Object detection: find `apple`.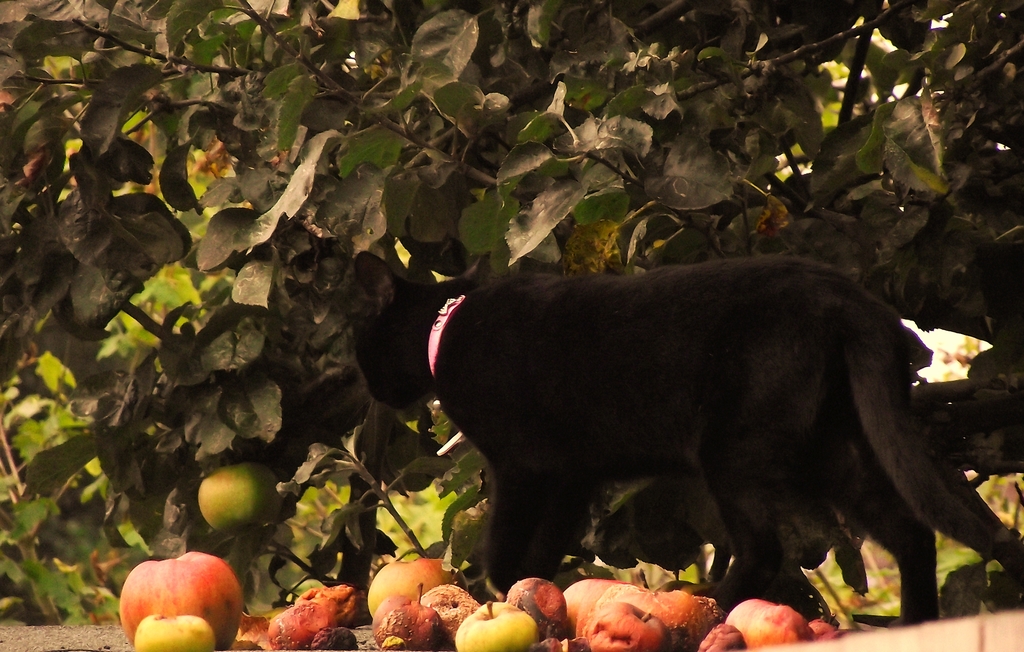
{"left": 197, "top": 464, "right": 284, "bottom": 532}.
